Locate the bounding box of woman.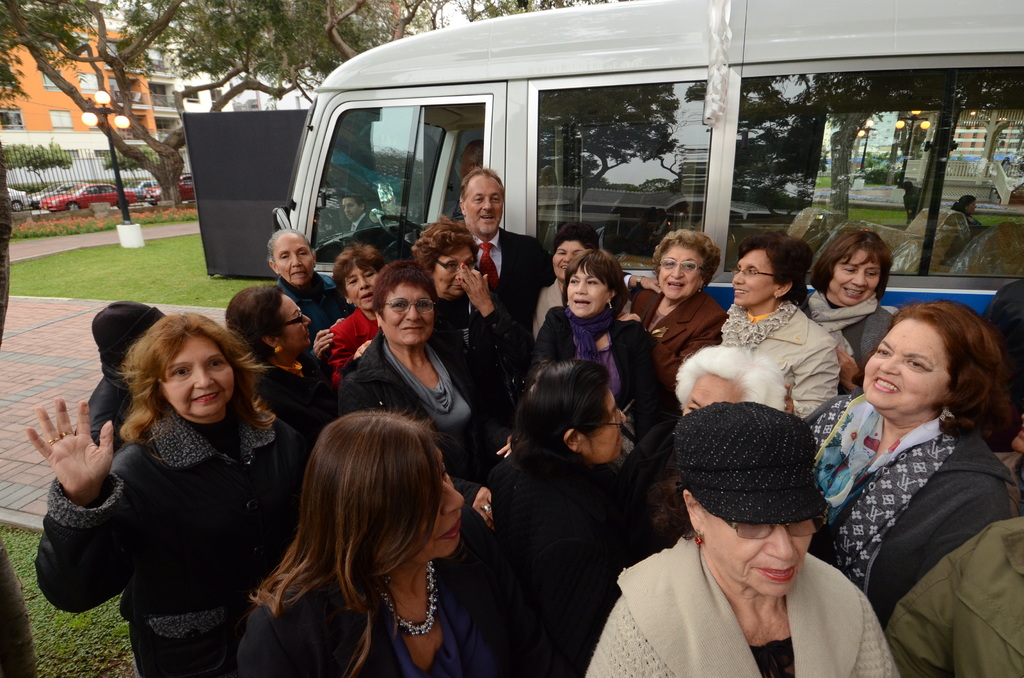
Bounding box: pyautogui.locateOnScreen(810, 305, 1016, 631).
